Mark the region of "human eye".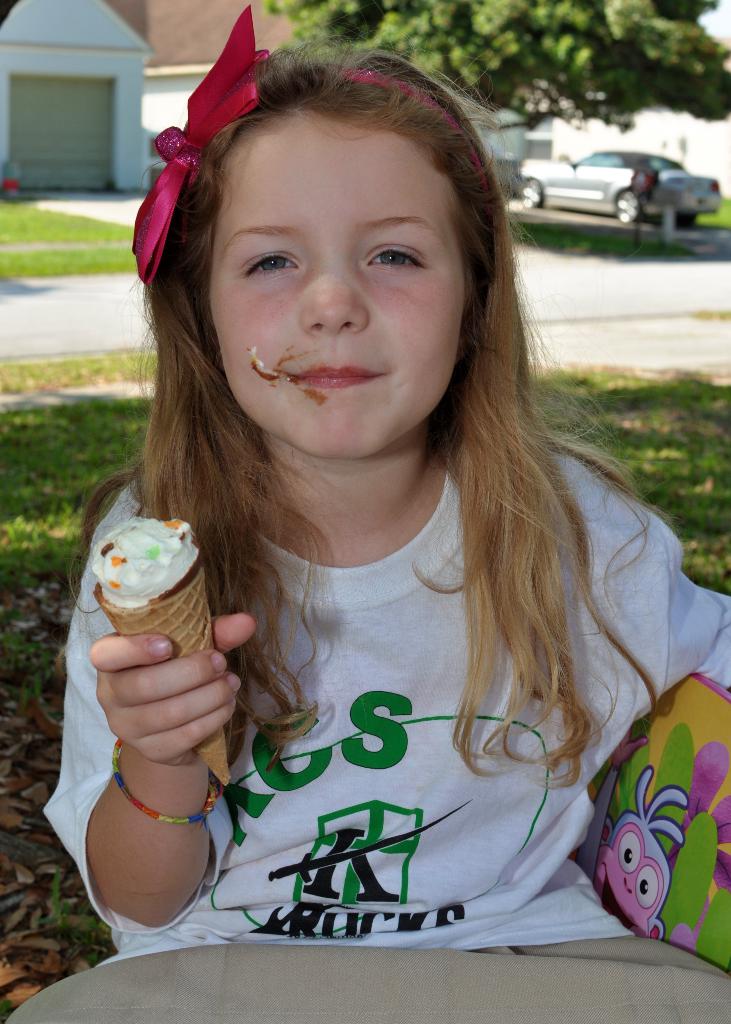
Region: 237 243 303 284.
